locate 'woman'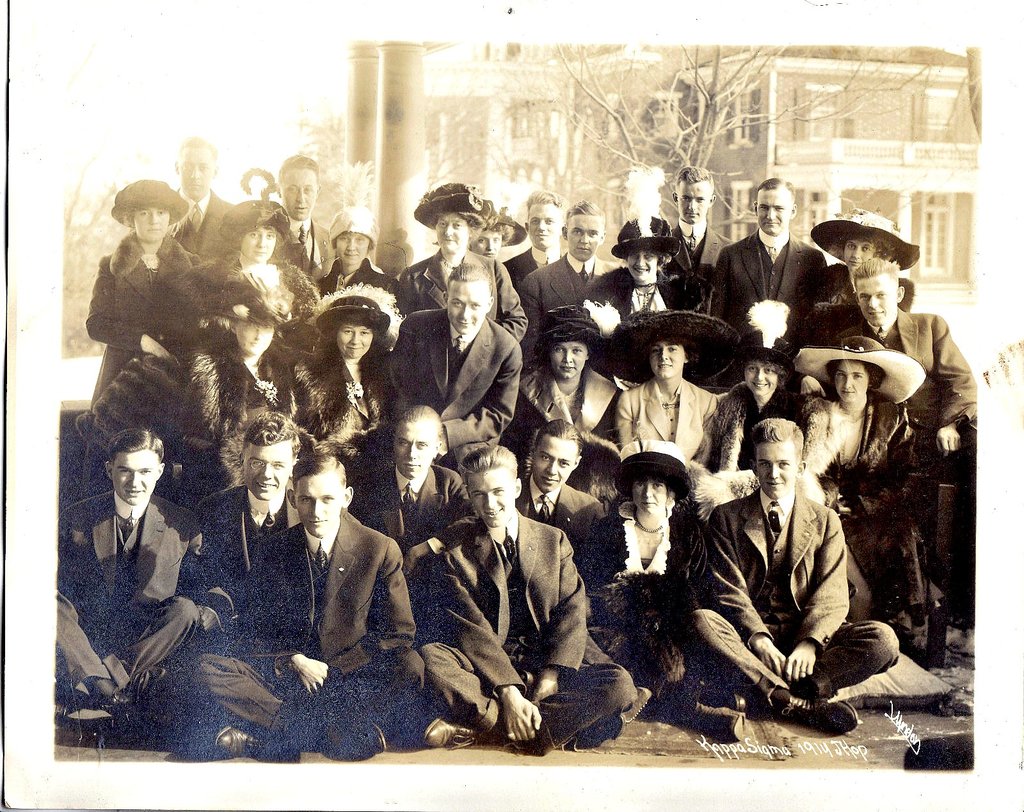
detection(313, 293, 392, 443)
